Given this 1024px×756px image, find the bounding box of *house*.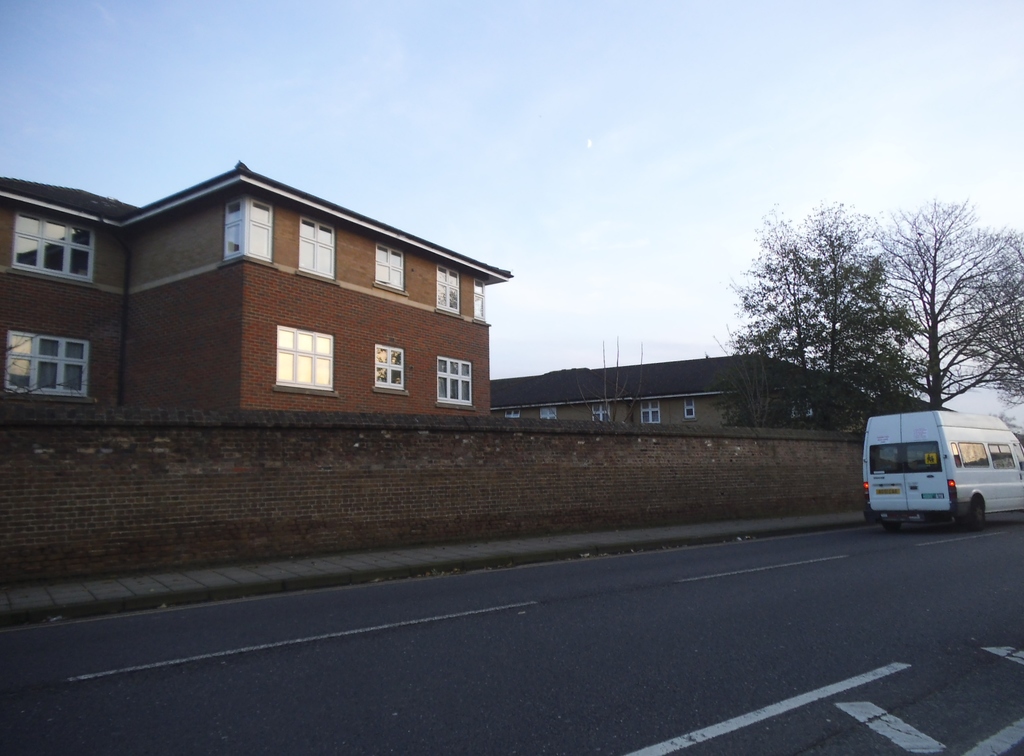
box=[483, 347, 880, 430].
